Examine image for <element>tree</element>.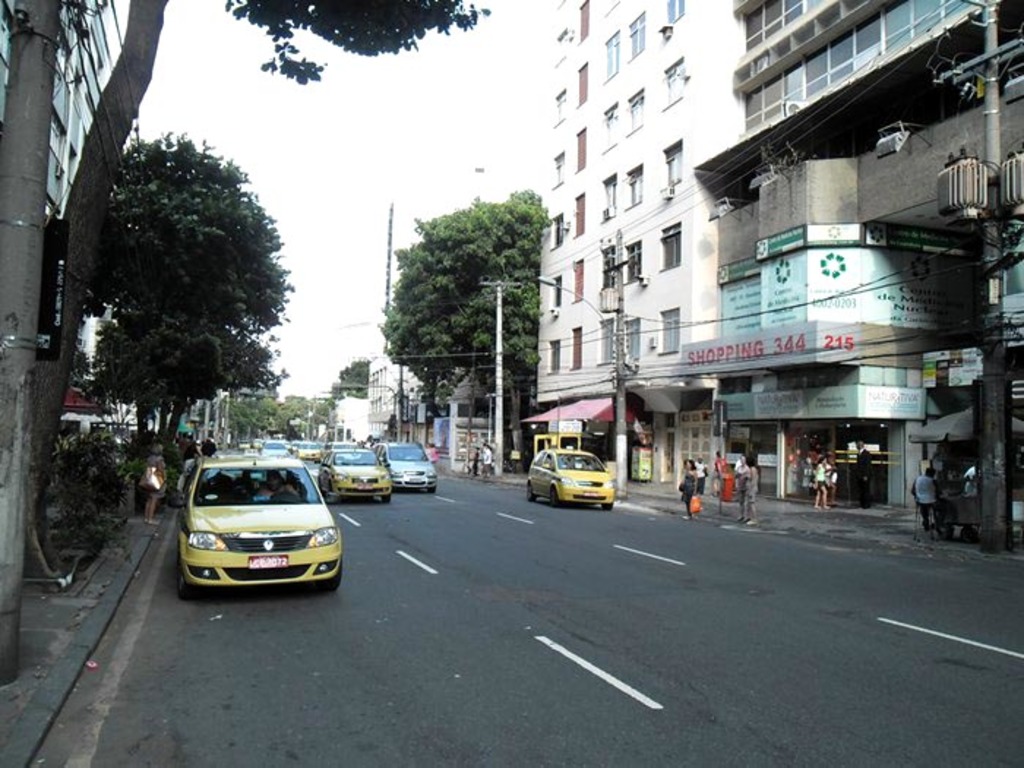
Examination result: {"left": 31, "top": 0, "right": 475, "bottom": 521}.
